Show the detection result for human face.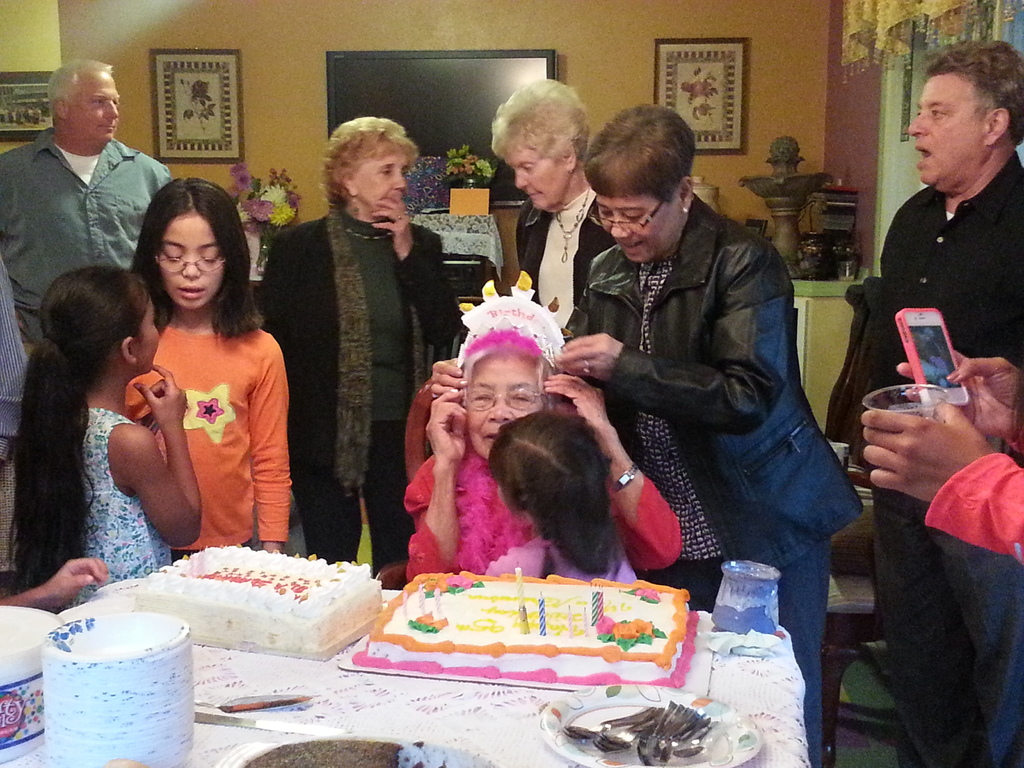
<region>508, 143, 575, 214</region>.
